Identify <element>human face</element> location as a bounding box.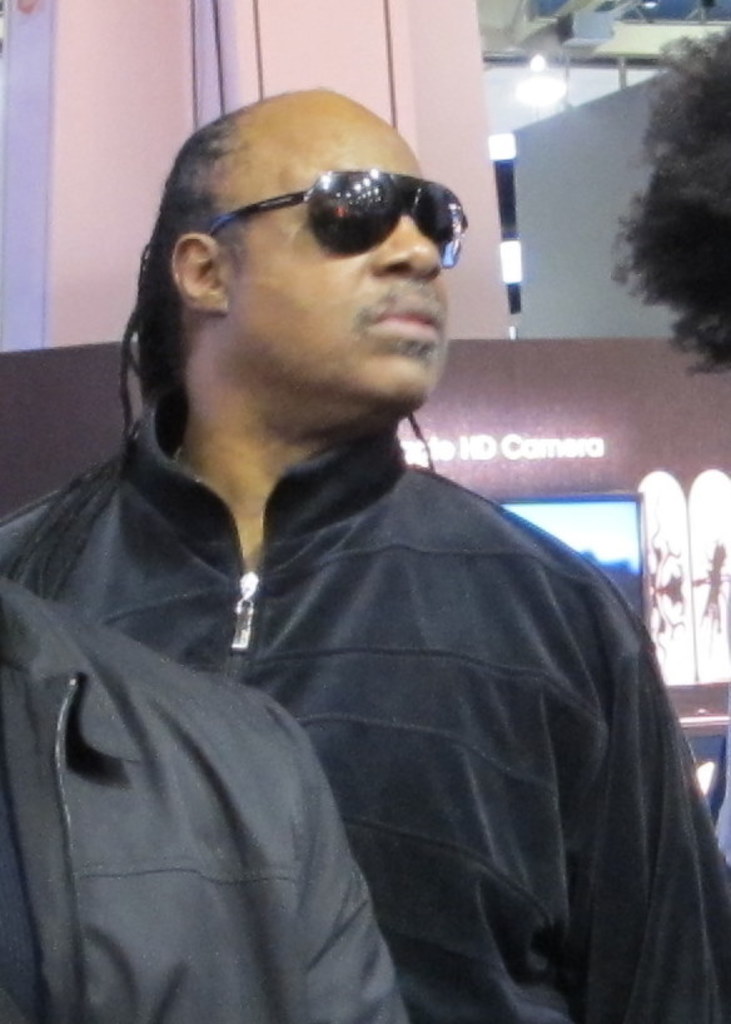
(x1=227, y1=100, x2=449, y2=402).
